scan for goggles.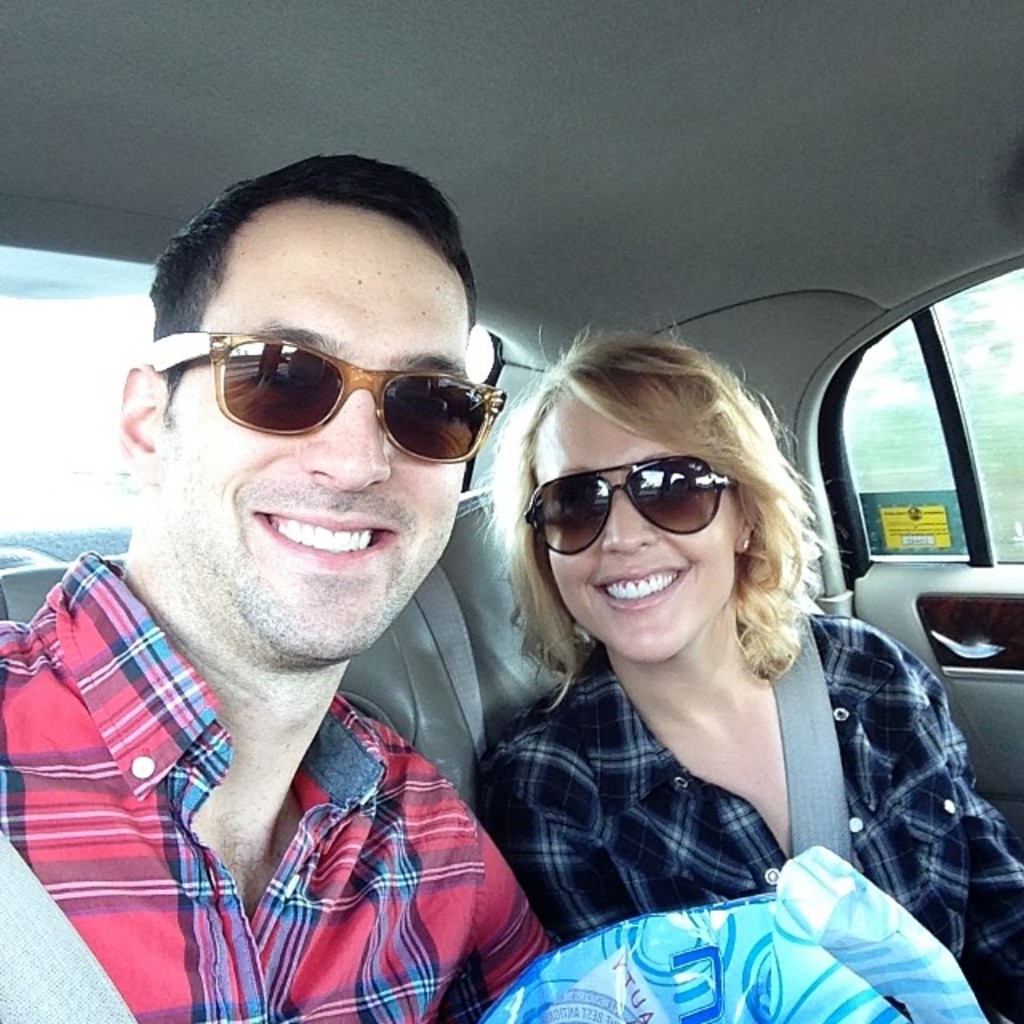
Scan result: detection(509, 448, 749, 562).
